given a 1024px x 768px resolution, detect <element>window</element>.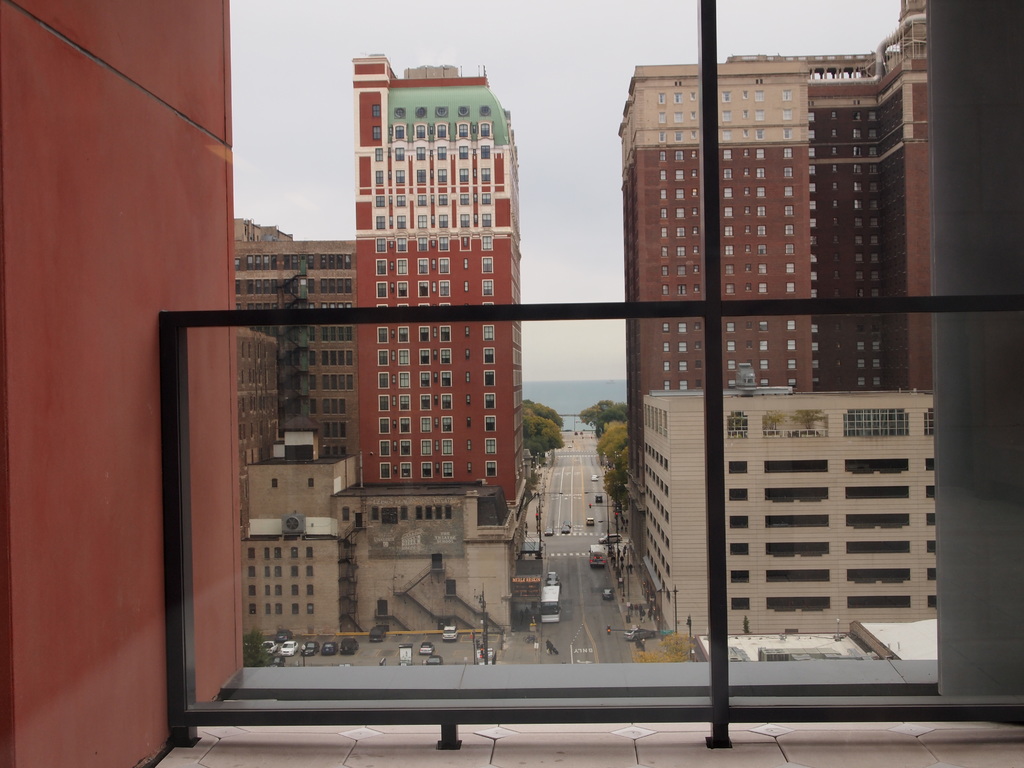
l=399, t=416, r=413, b=432.
